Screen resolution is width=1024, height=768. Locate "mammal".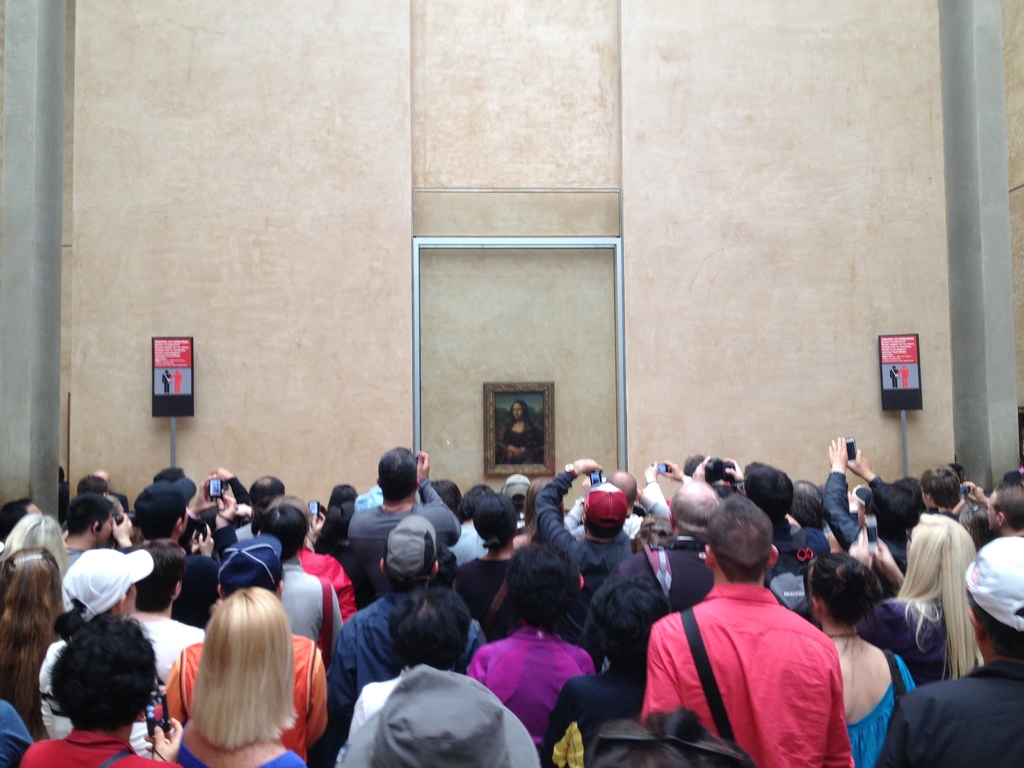
[left=163, top=372, right=171, bottom=395].
